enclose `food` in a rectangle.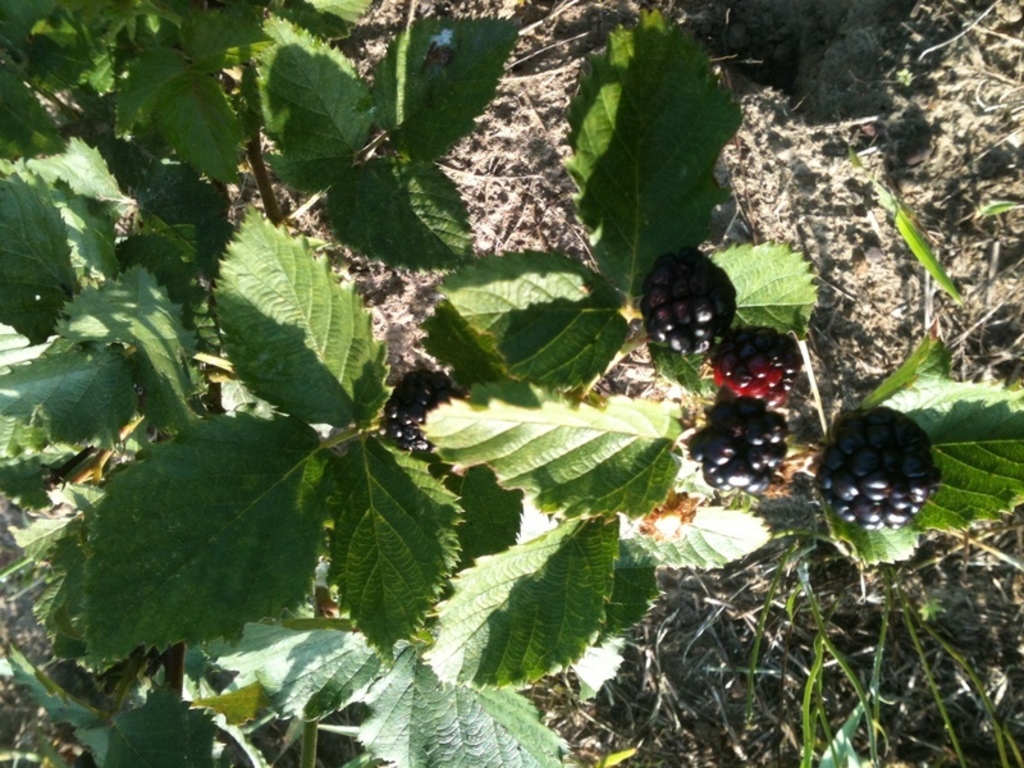
[left=815, top=406, right=940, bottom=532].
